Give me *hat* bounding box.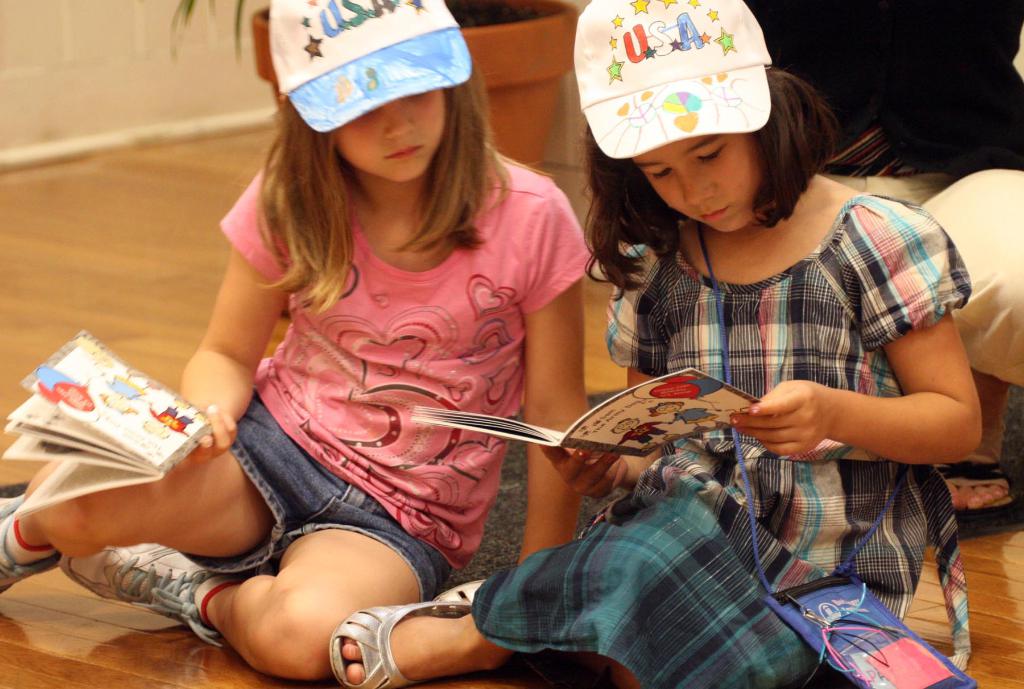
rect(572, 0, 771, 162).
